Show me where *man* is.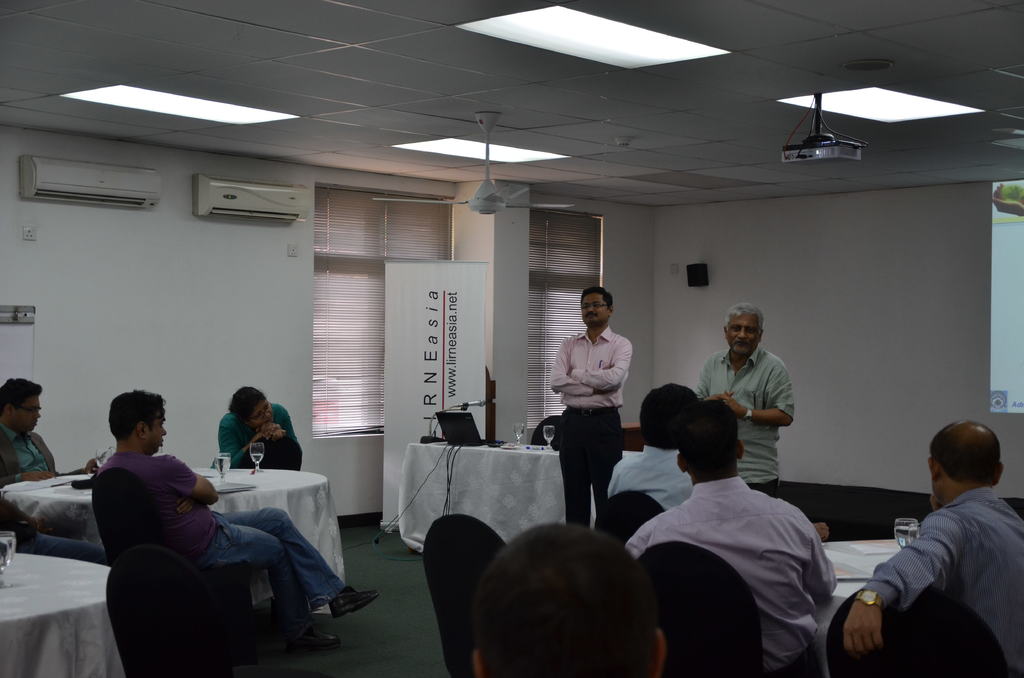
*man* is at select_region(855, 420, 1023, 657).
